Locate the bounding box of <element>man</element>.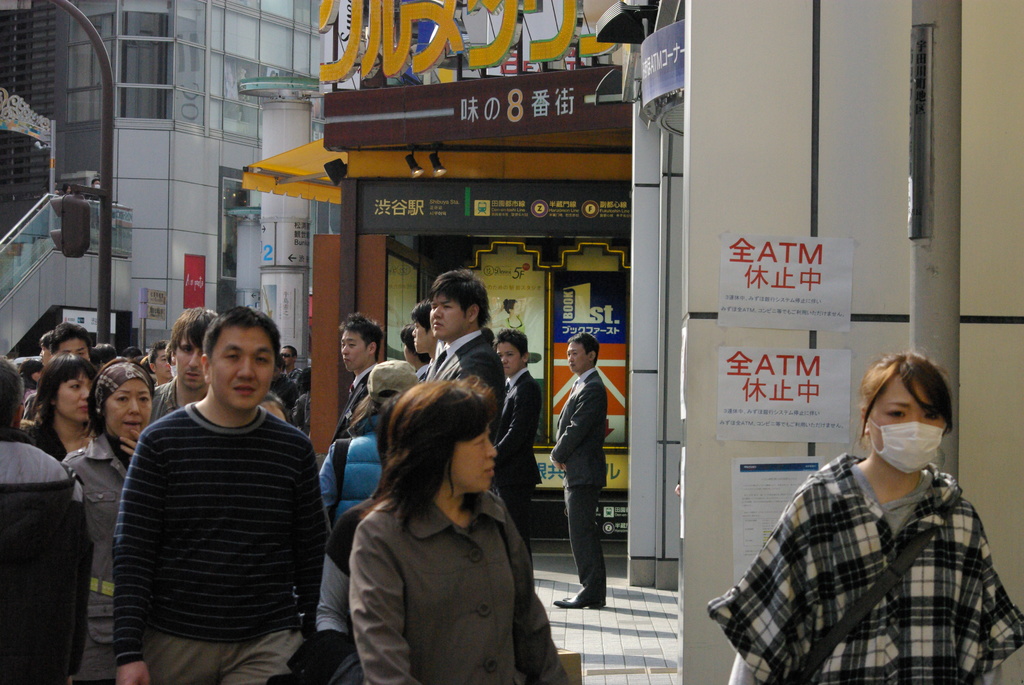
Bounding box: 148:341:173:384.
